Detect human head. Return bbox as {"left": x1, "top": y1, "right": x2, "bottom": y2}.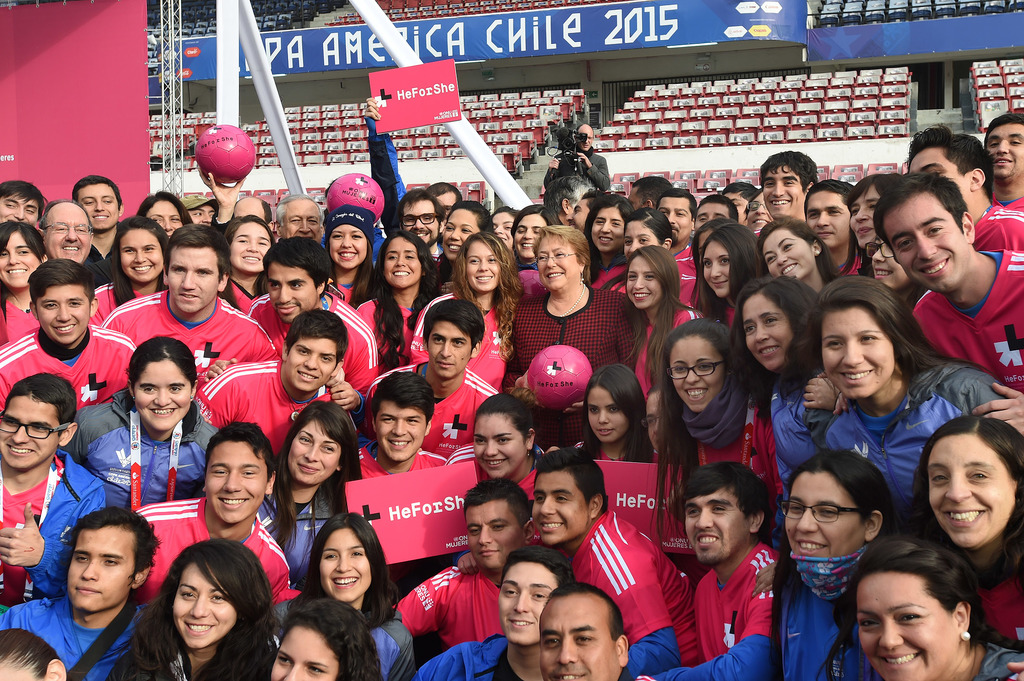
{"left": 751, "top": 220, "right": 817, "bottom": 281}.
